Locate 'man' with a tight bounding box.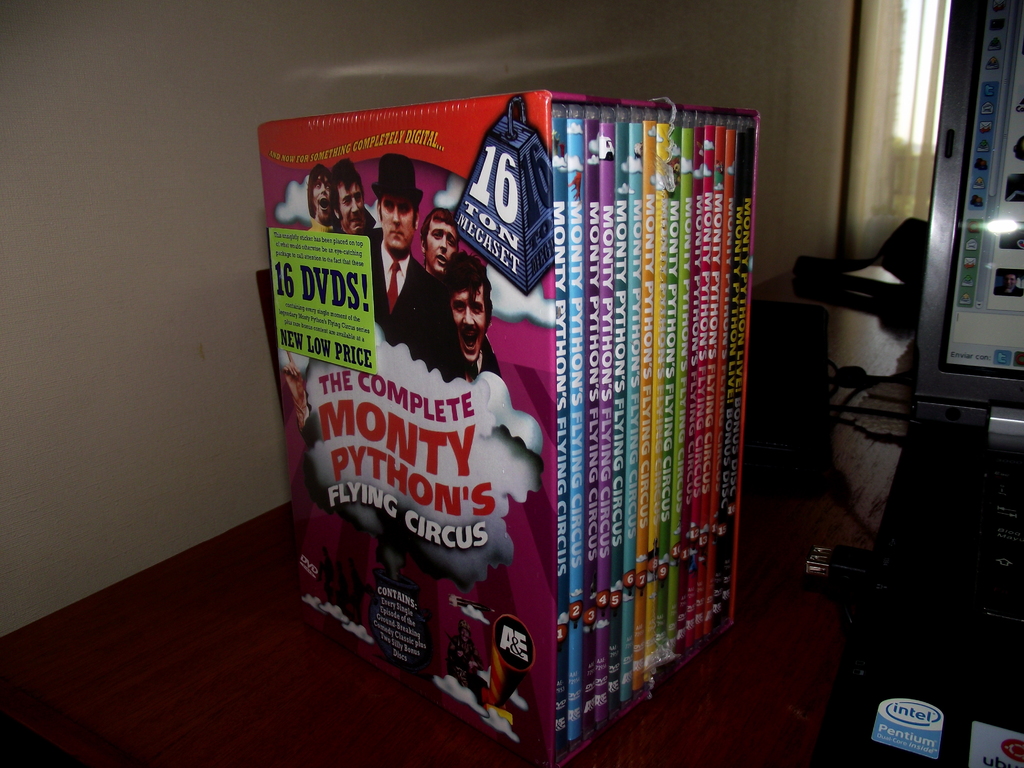
368:153:469:382.
